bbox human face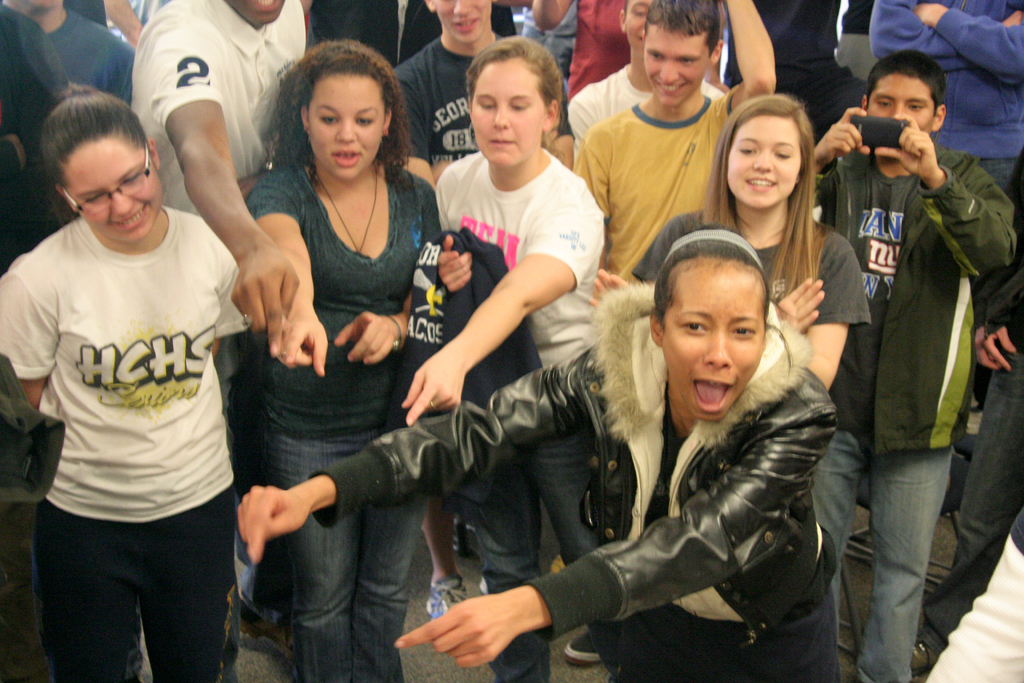
645/18/708/101
